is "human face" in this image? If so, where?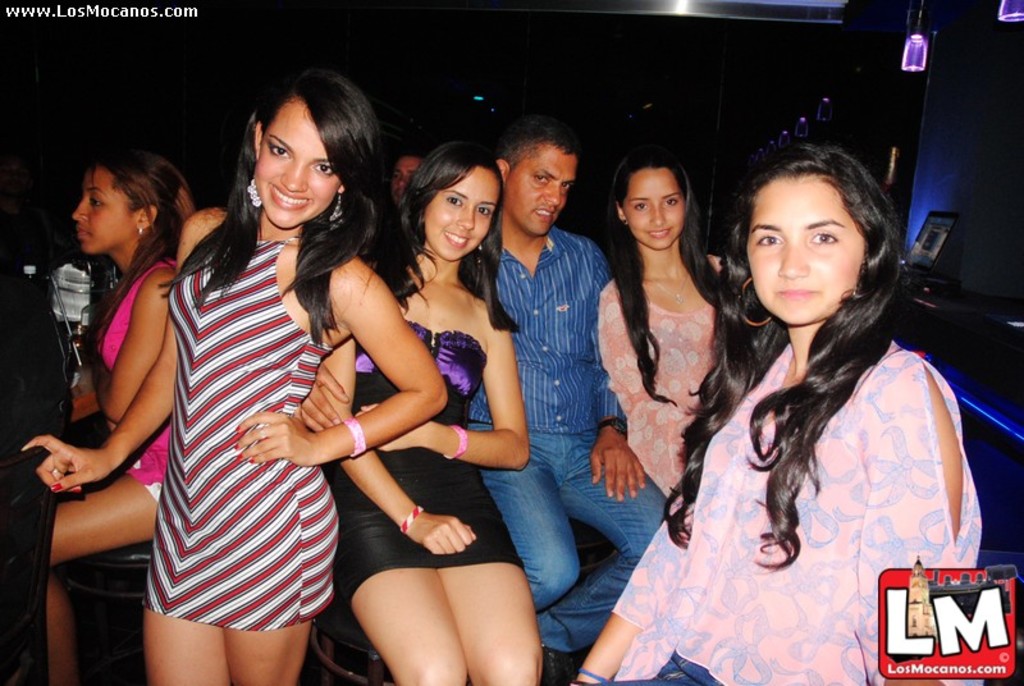
Yes, at detection(506, 152, 576, 234).
